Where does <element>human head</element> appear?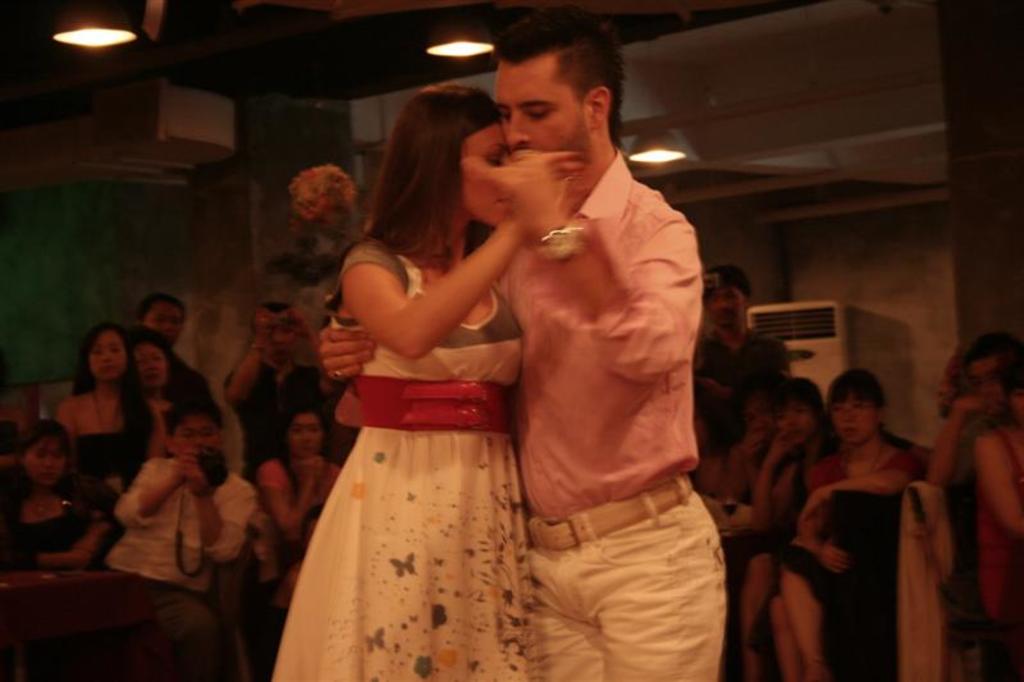
Appears at box=[959, 333, 1023, 395].
